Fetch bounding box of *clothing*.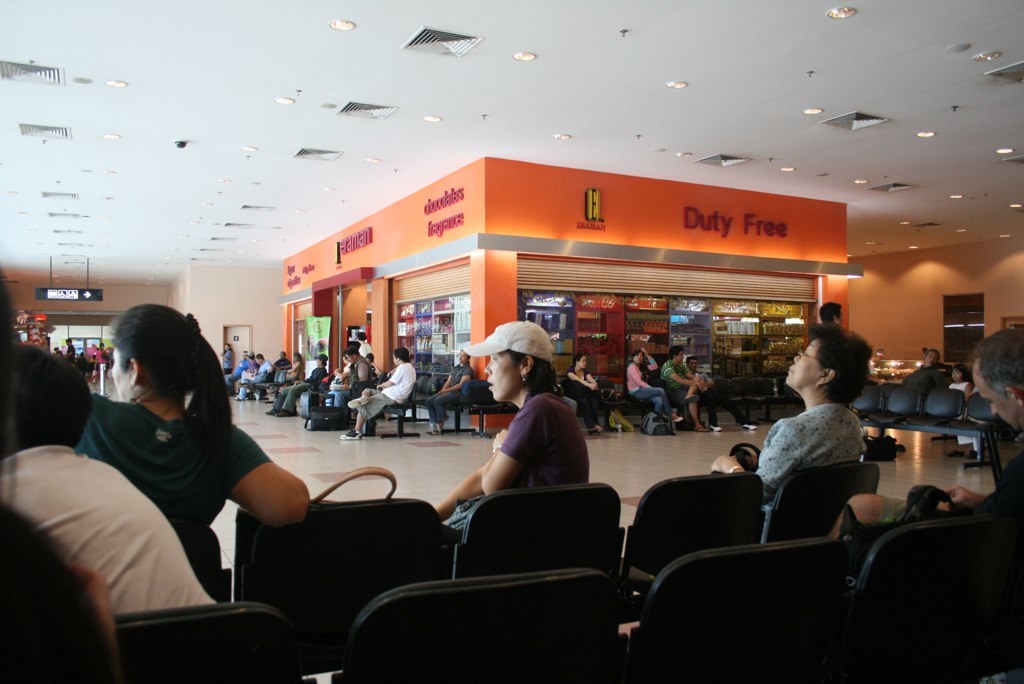
Bbox: 344/358/368/401.
